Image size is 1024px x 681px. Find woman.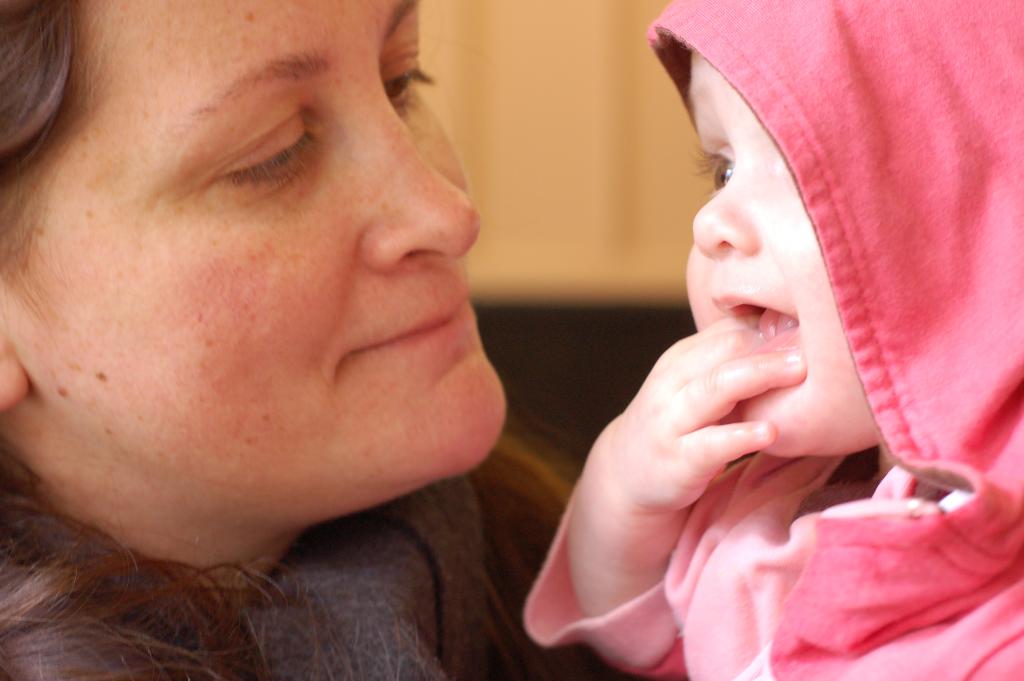
{"left": 0, "top": 0, "right": 582, "bottom": 680}.
